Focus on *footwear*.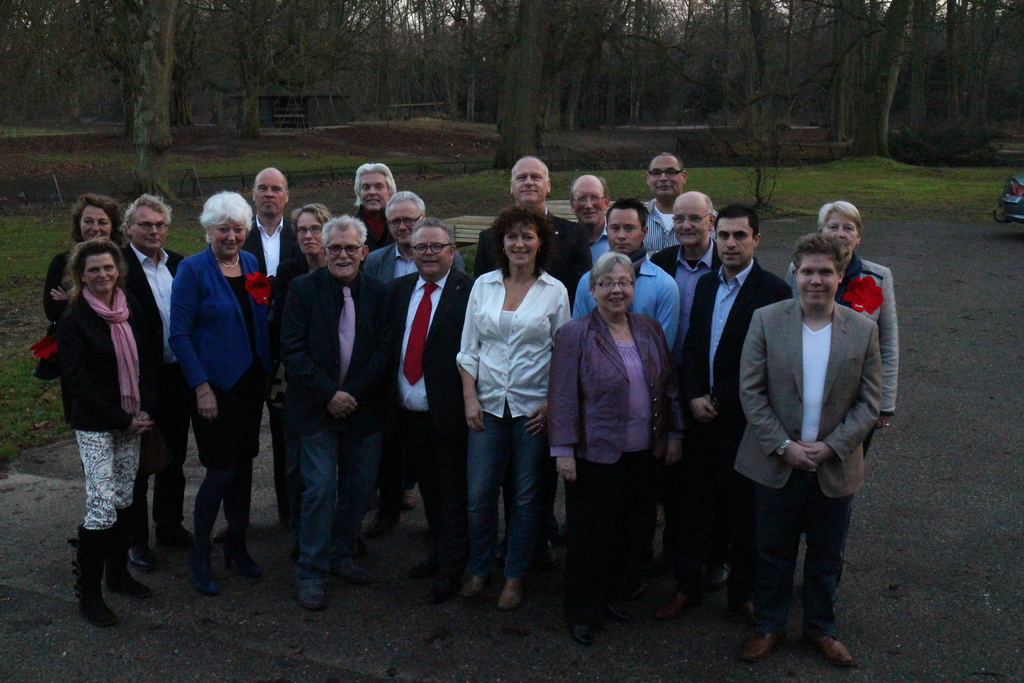
Focused at (738,630,781,670).
